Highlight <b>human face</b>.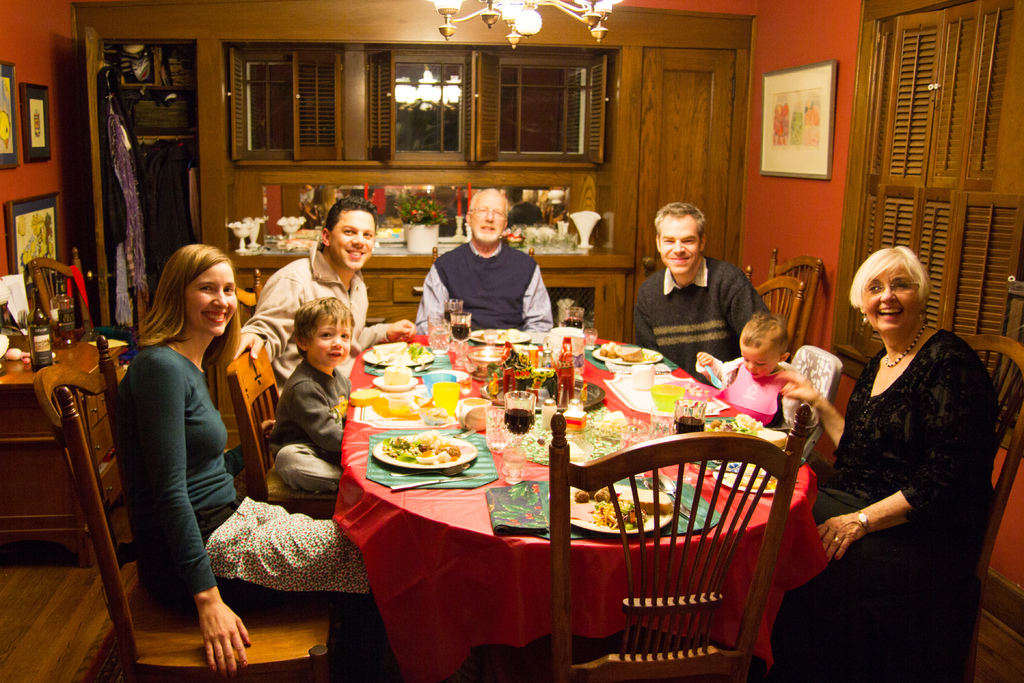
Highlighted region: box=[737, 343, 778, 374].
